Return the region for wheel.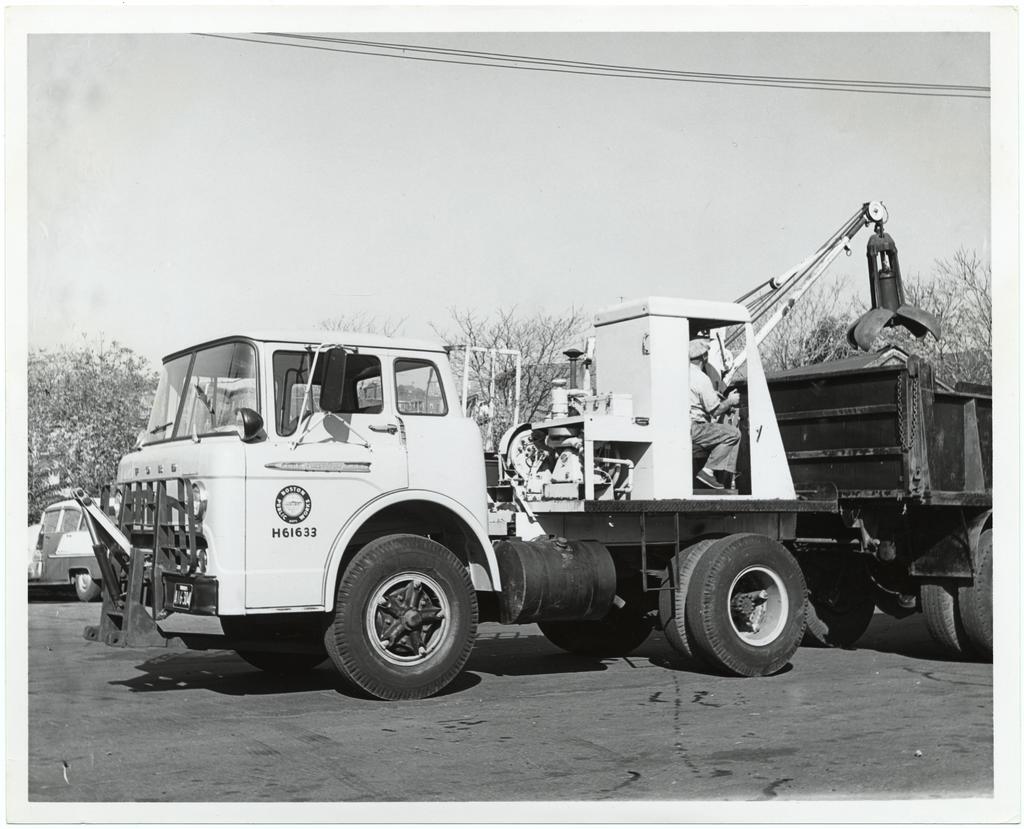
961 523 995 650.
